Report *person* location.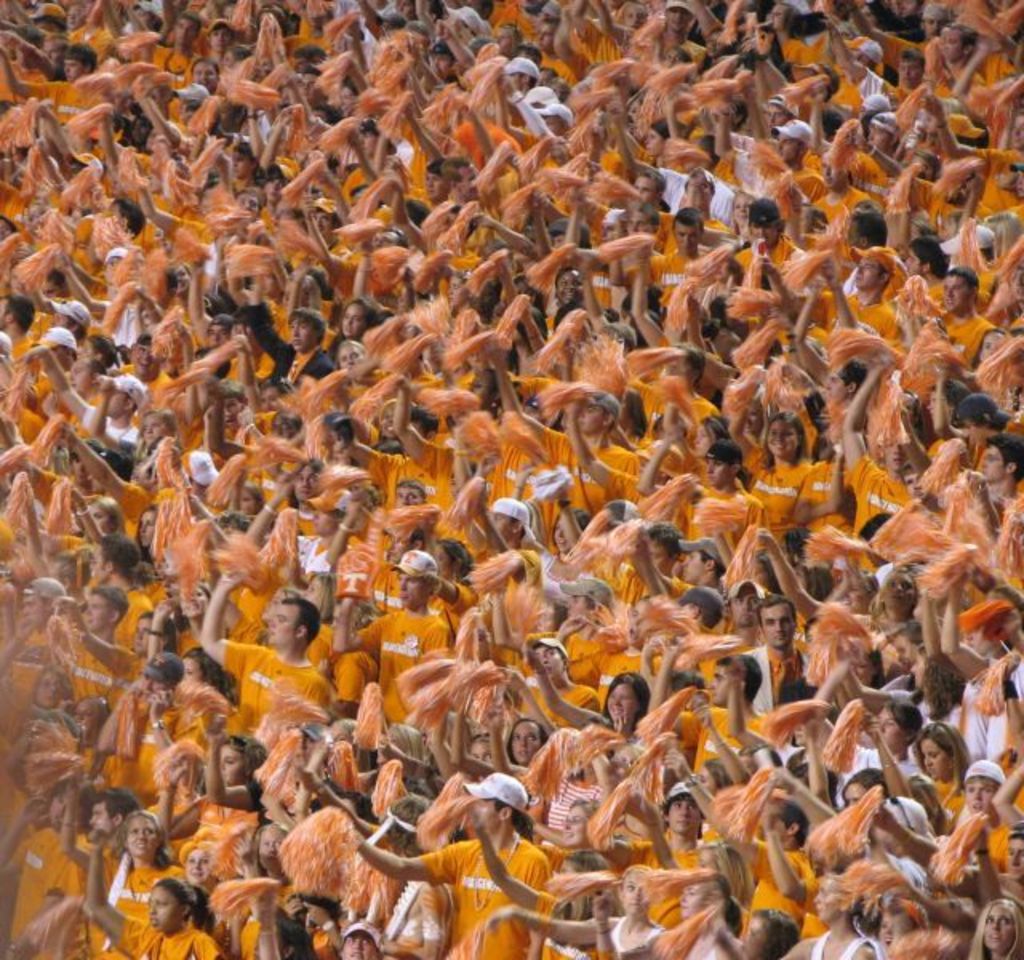
Report: [45,586,131,714].
